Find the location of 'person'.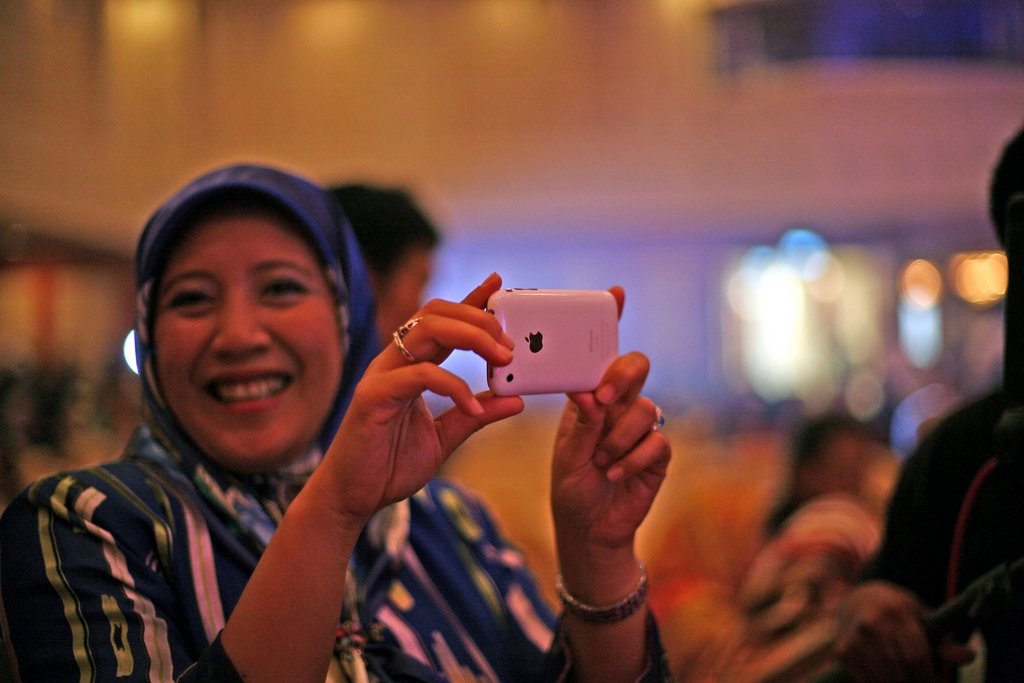
Location: box=[56, 119, 652, 682].
